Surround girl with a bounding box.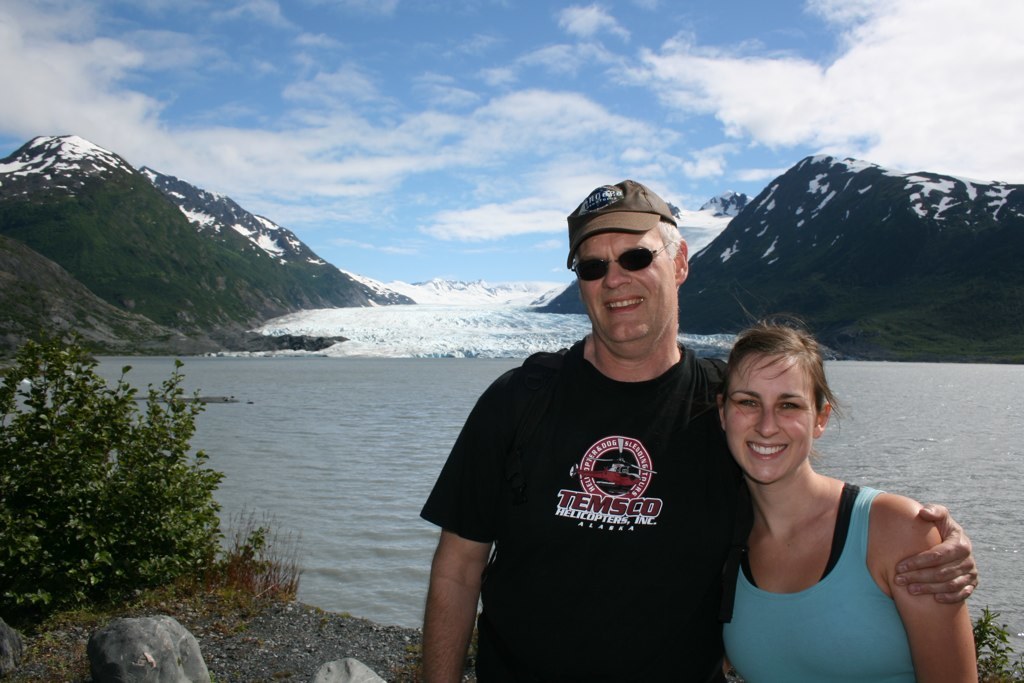
{"x1": 714, "y1": 289, "x2": 978, "y2": 682}.
